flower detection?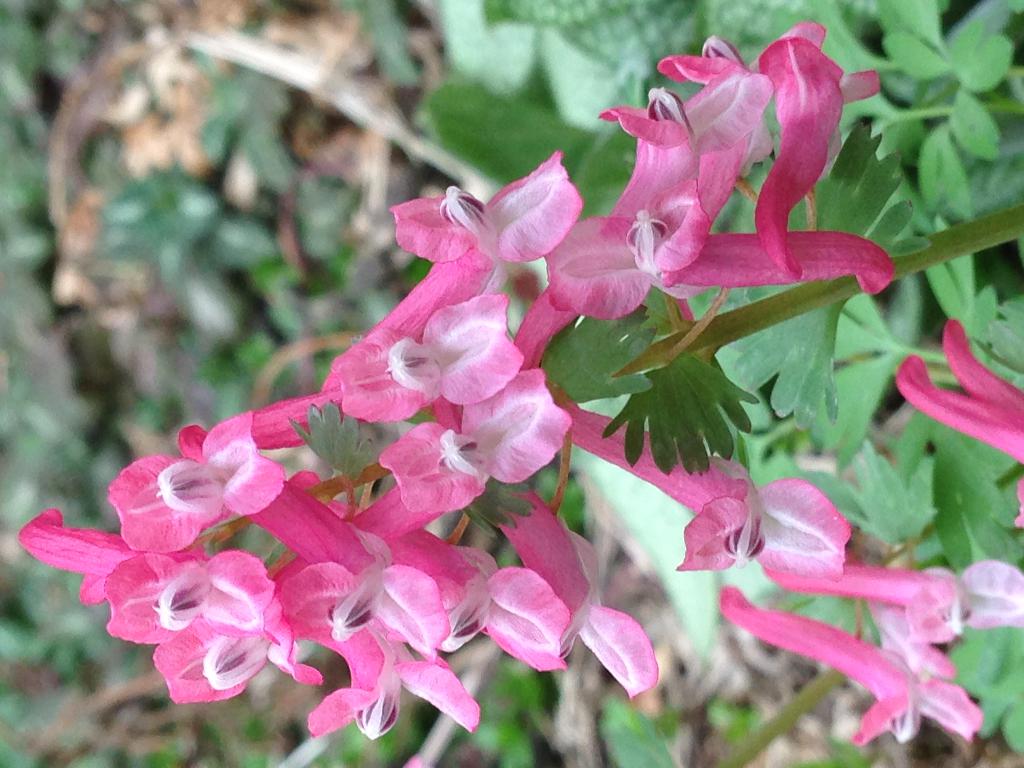
box=[890, 308, 1023, 542]
